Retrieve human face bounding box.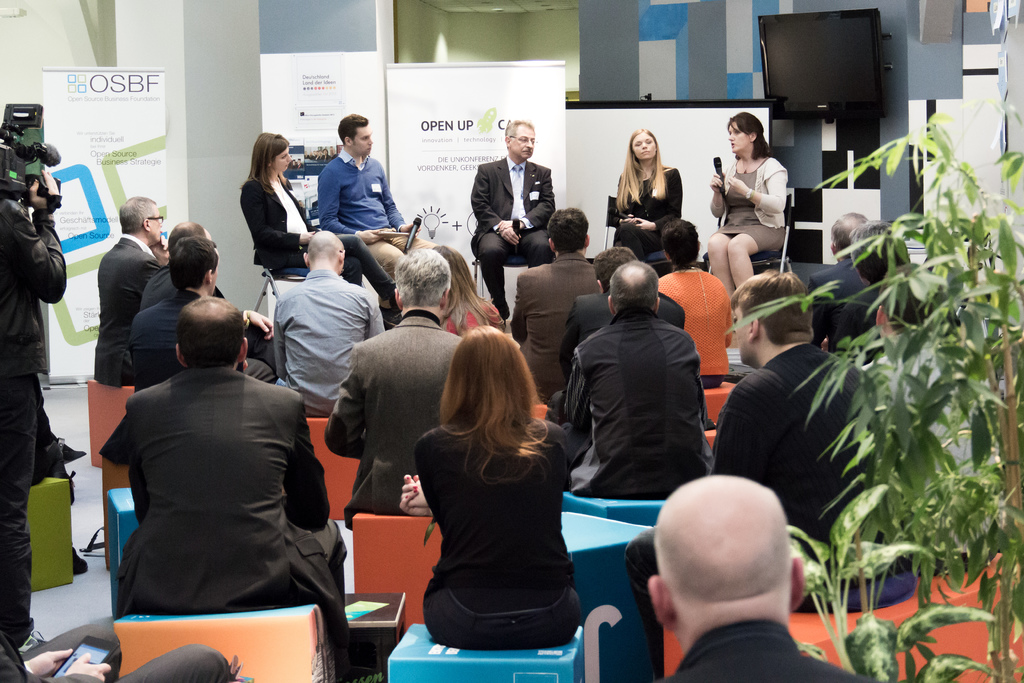
Bounding box: [x1=148, y1=204, x2=163, y2=244].
